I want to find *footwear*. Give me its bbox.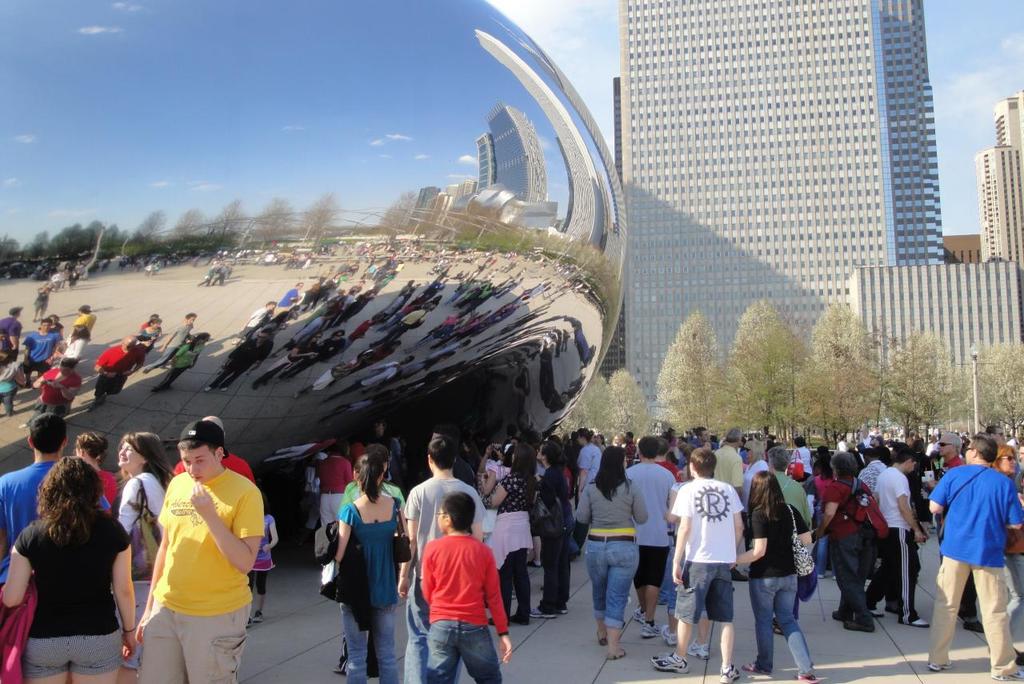
select_region(742, 658, 758, 672).
